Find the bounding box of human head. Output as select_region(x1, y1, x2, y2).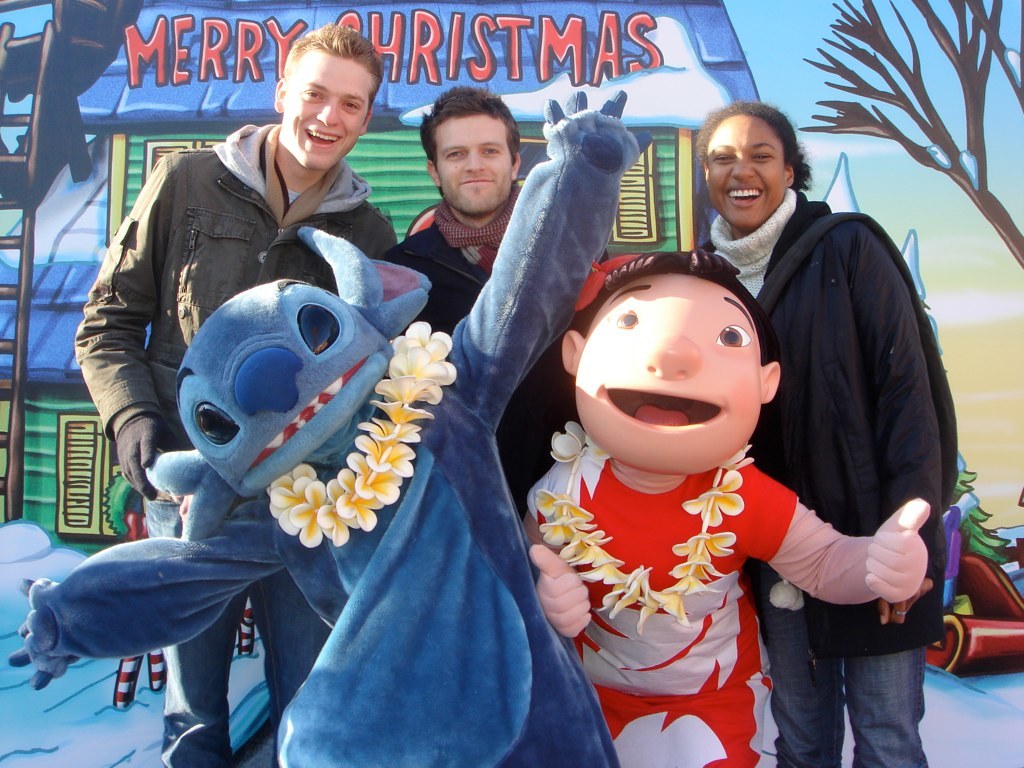
select_region(561, 252, 781, 473).
